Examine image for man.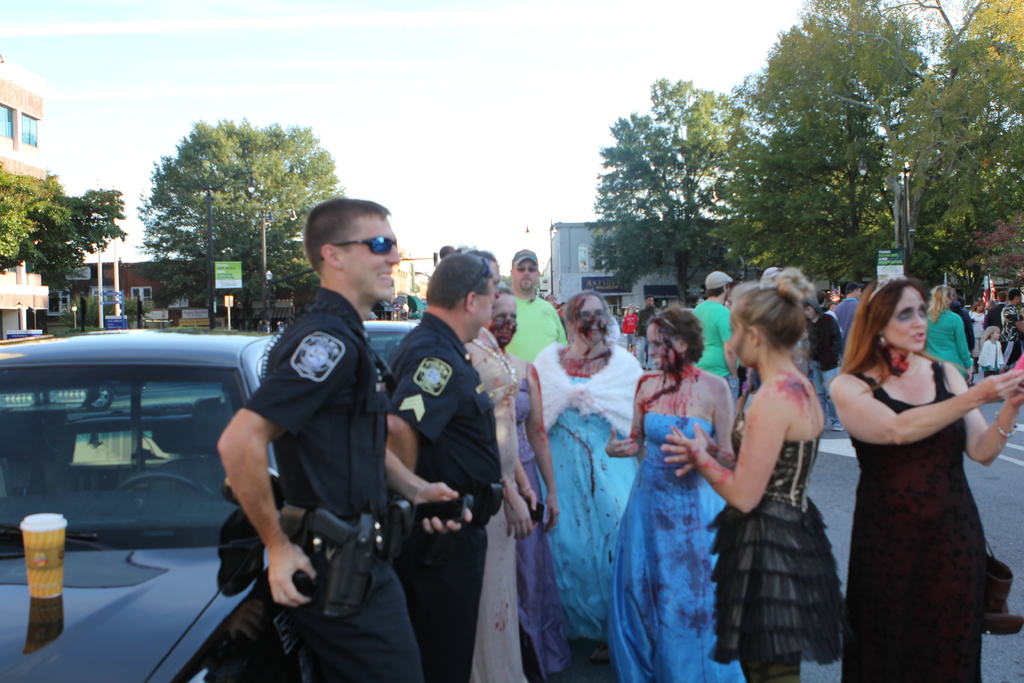
Examination result: {"left": 829, "top": 283, "right": 862, "bottom": 333}.
